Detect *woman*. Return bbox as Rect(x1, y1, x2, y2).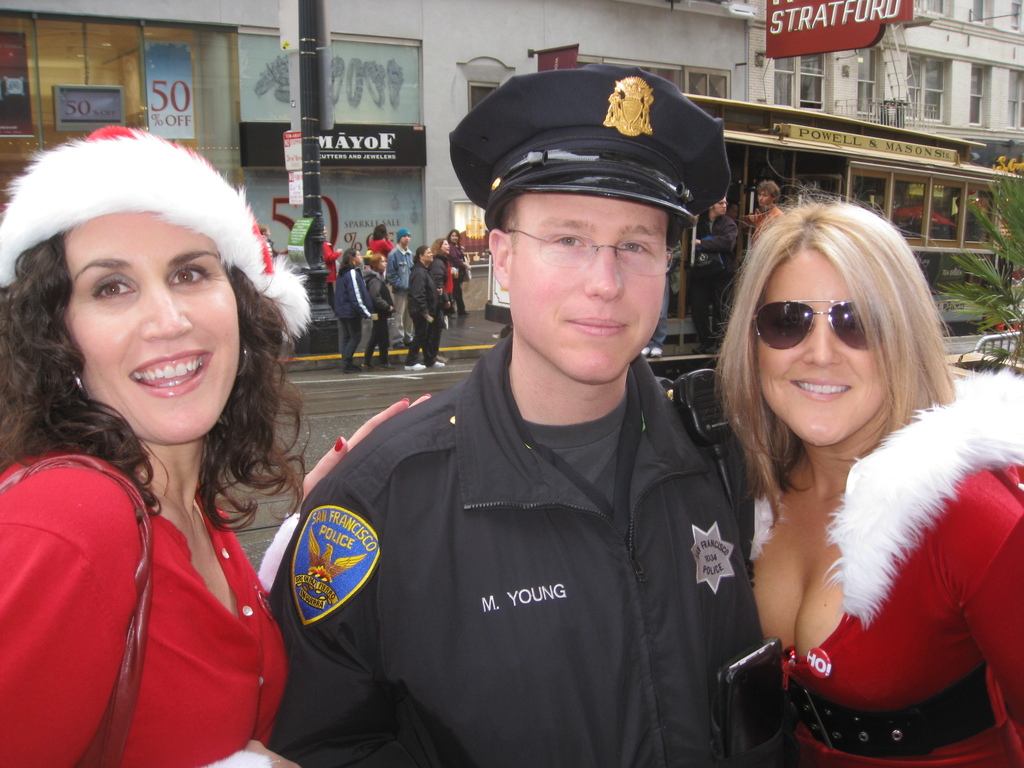
Rect(366, 223, 396, 269).
